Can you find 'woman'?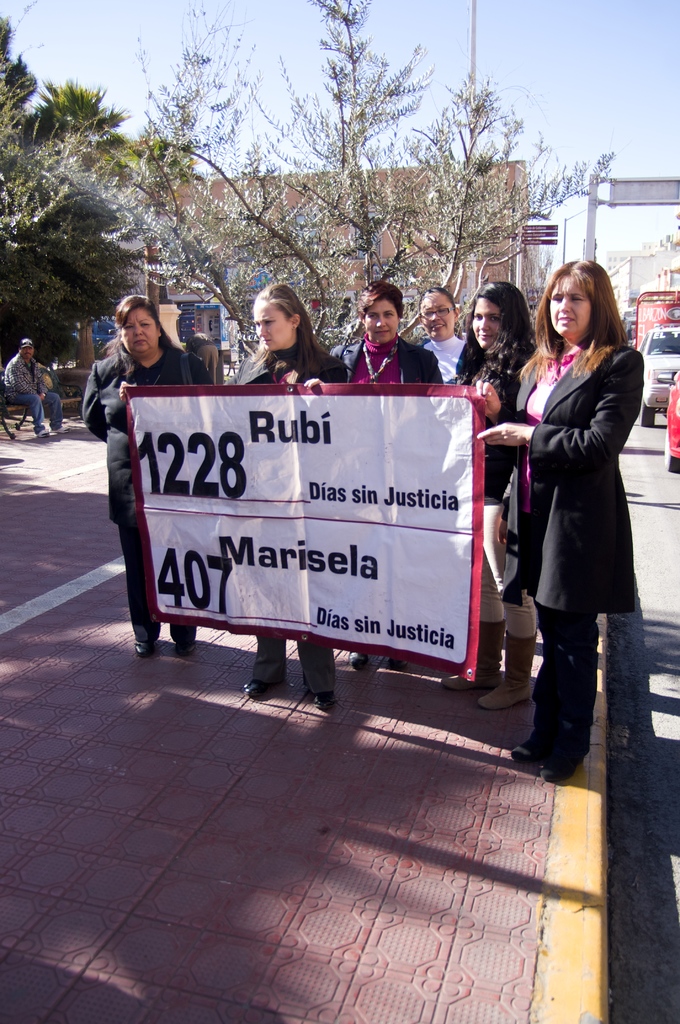
Yes, bounding box: box(417, 286, 469, 384).
